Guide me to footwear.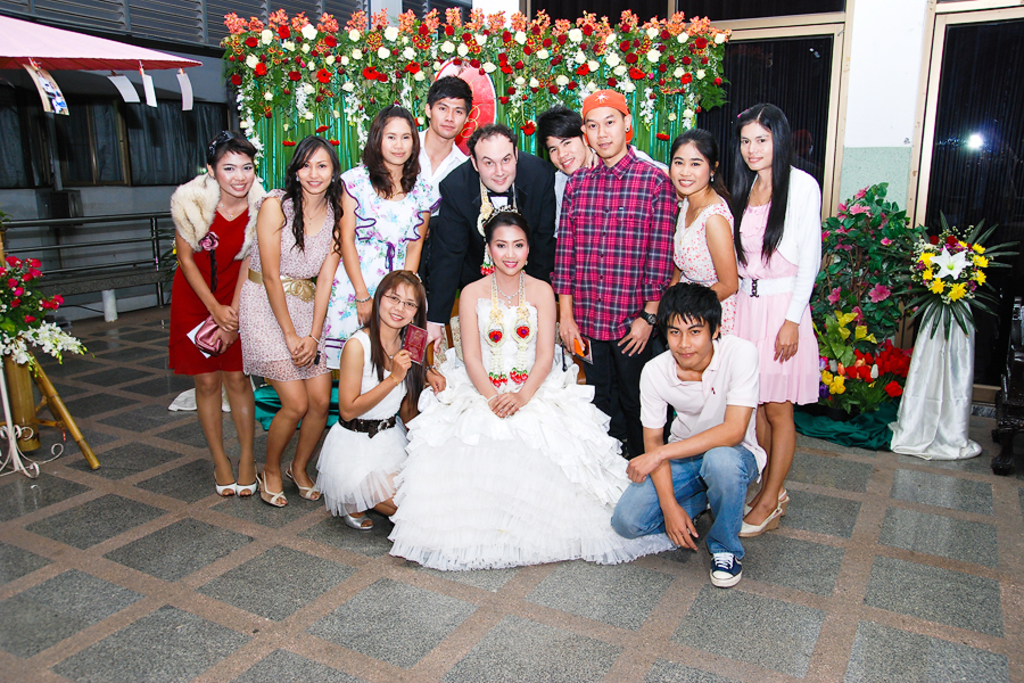
Guidance: box=[290, 454, 319, 512].
